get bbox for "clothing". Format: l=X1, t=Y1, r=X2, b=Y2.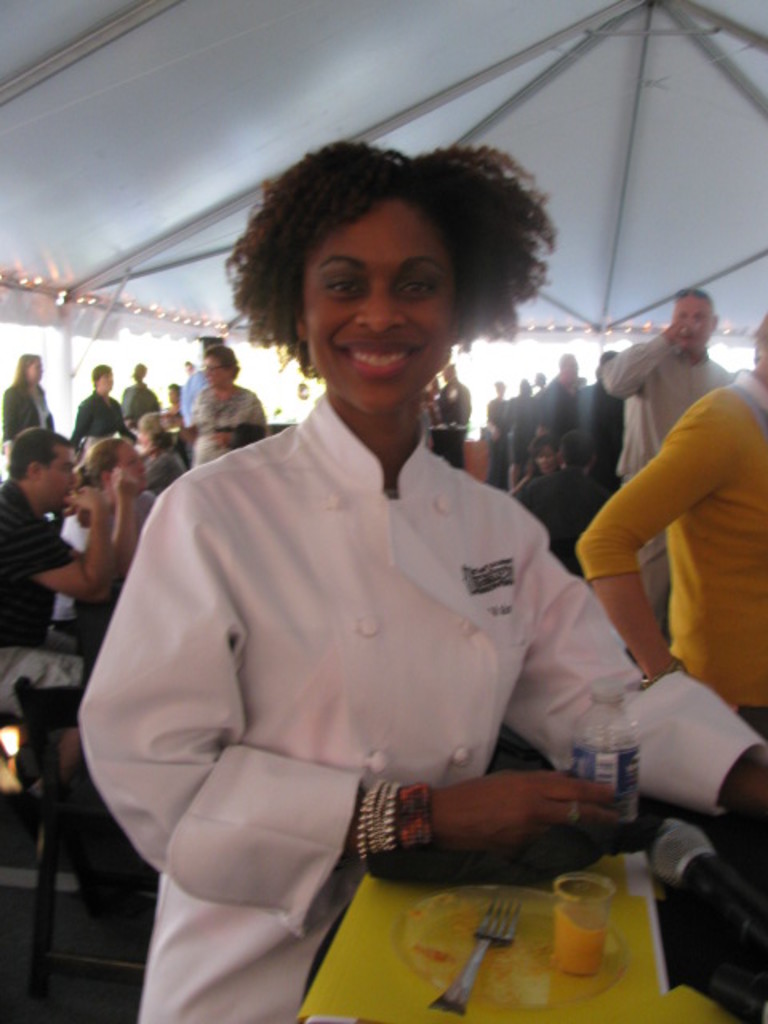
l=66, t=394, r=142, b=442.
